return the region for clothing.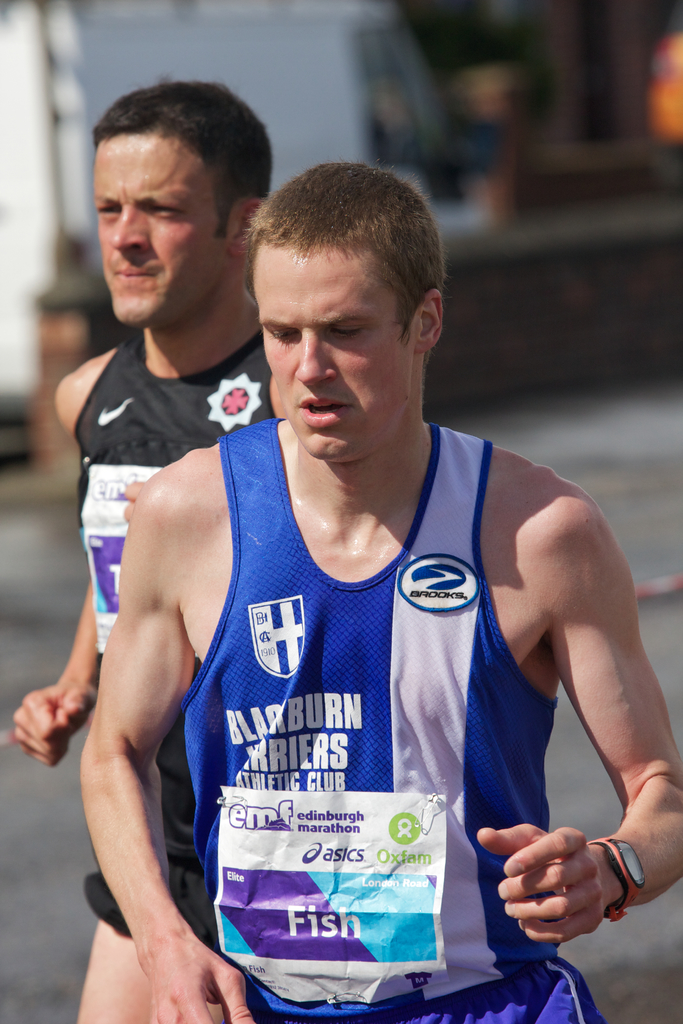
region(76, 332, 281, 949).
